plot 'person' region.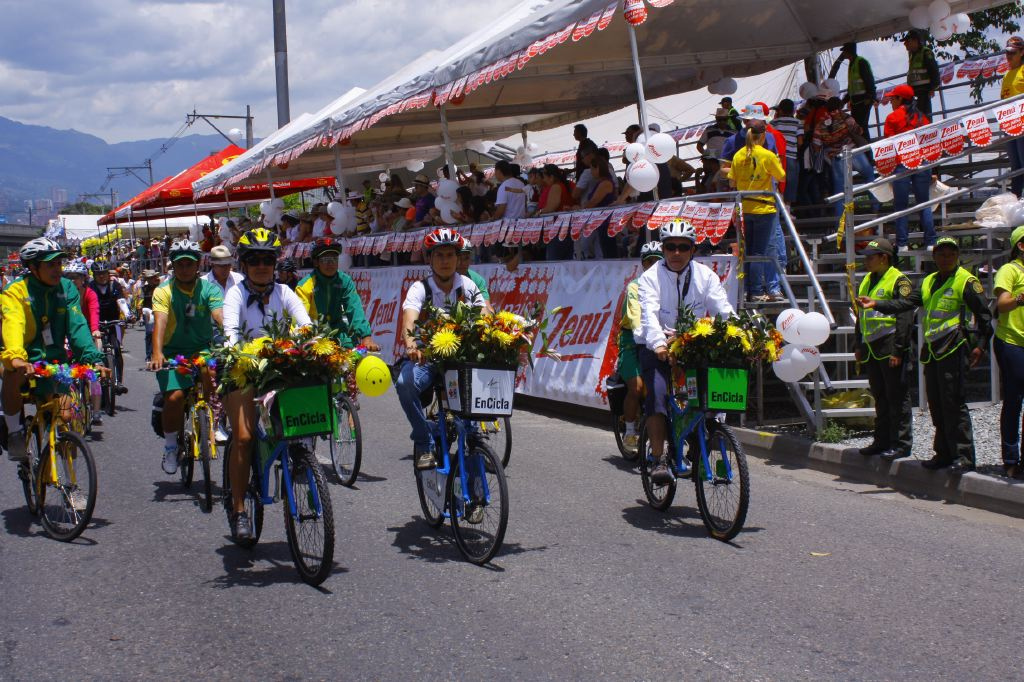
Plotted at Rect(991, 225, 1023, 475).
